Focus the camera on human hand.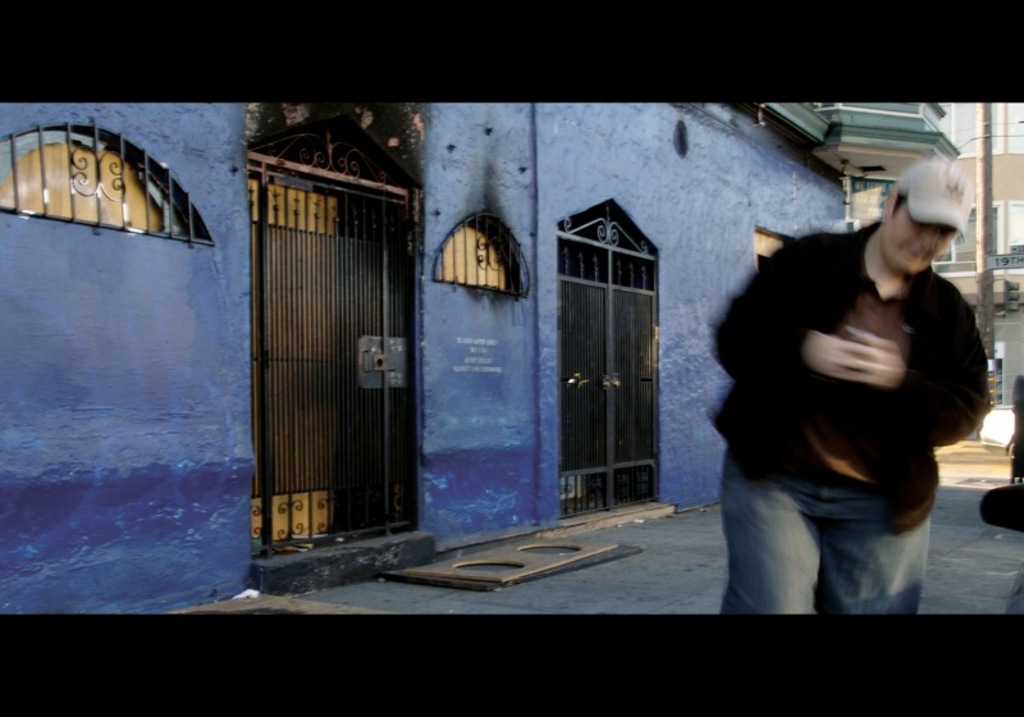
Focus region: box(822, 330, 872, 380).
